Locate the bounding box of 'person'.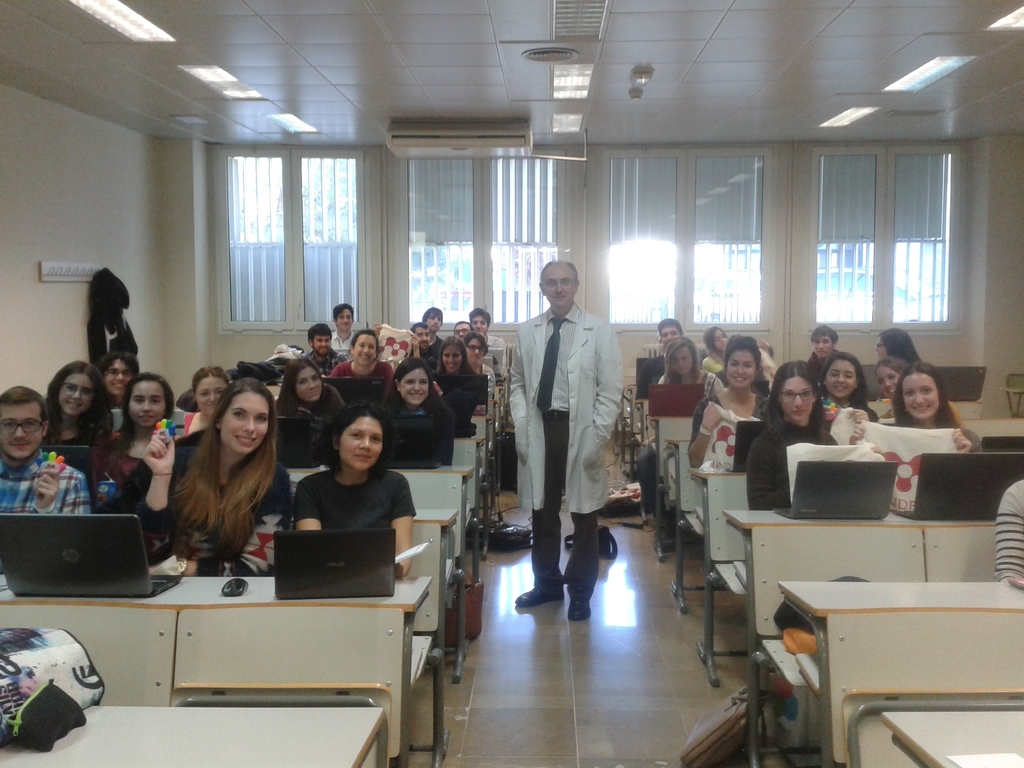
Bounding box: (x1=87, y1=373, x2=175, y2=509).
